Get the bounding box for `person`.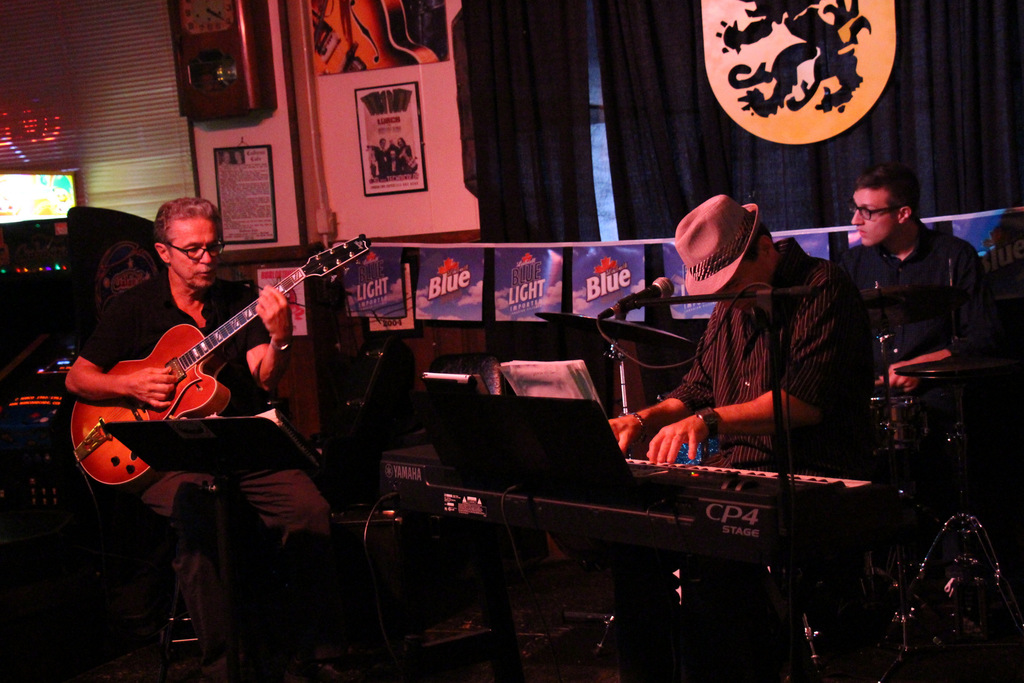
[x1=841, y1=158, x2=950, y2=374].
